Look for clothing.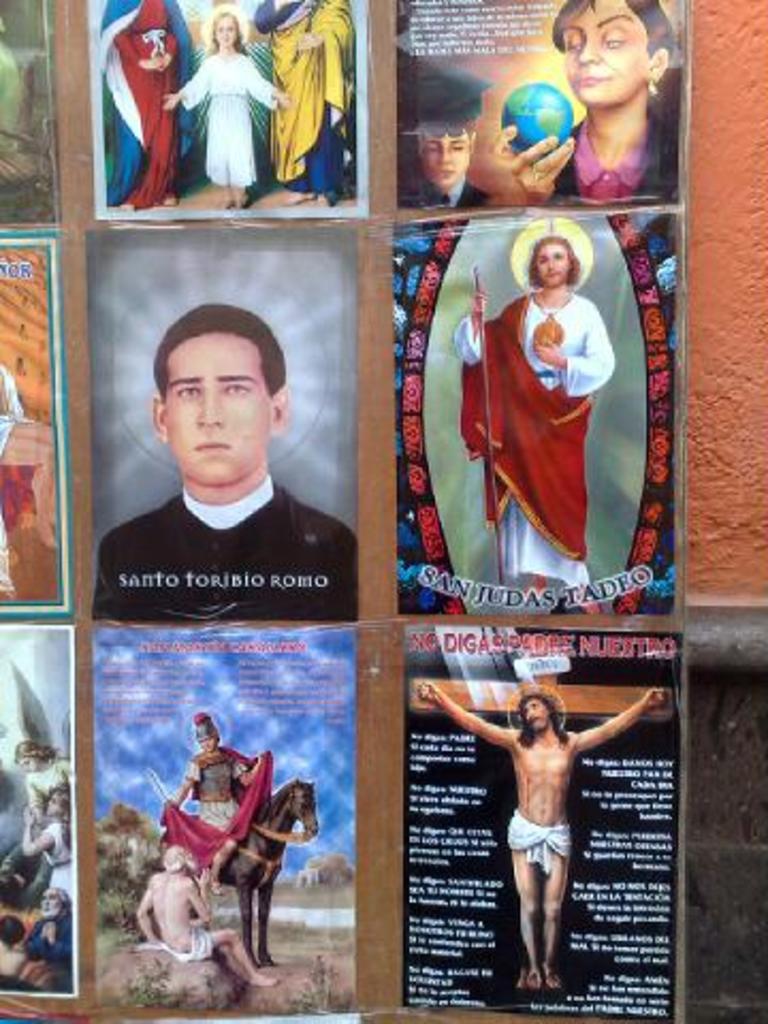
Found: [x1=23, y1=779, x2=77, y2=817].
